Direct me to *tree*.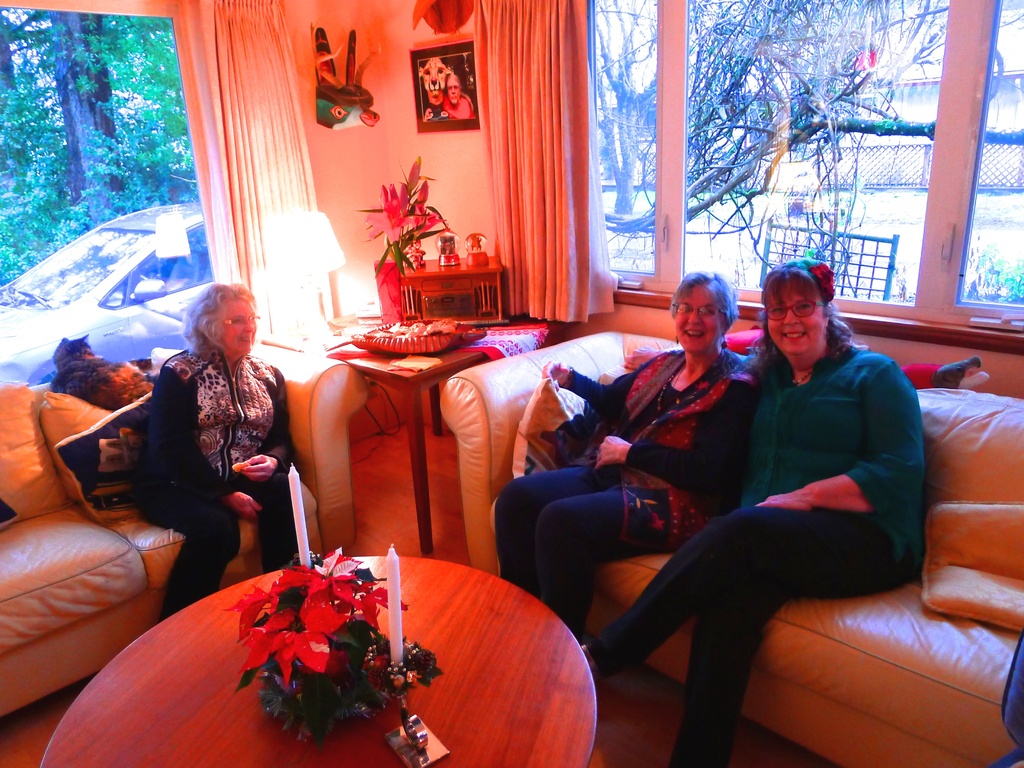
Direction: [x1=601, y1=9, x2=956, y2=266].
